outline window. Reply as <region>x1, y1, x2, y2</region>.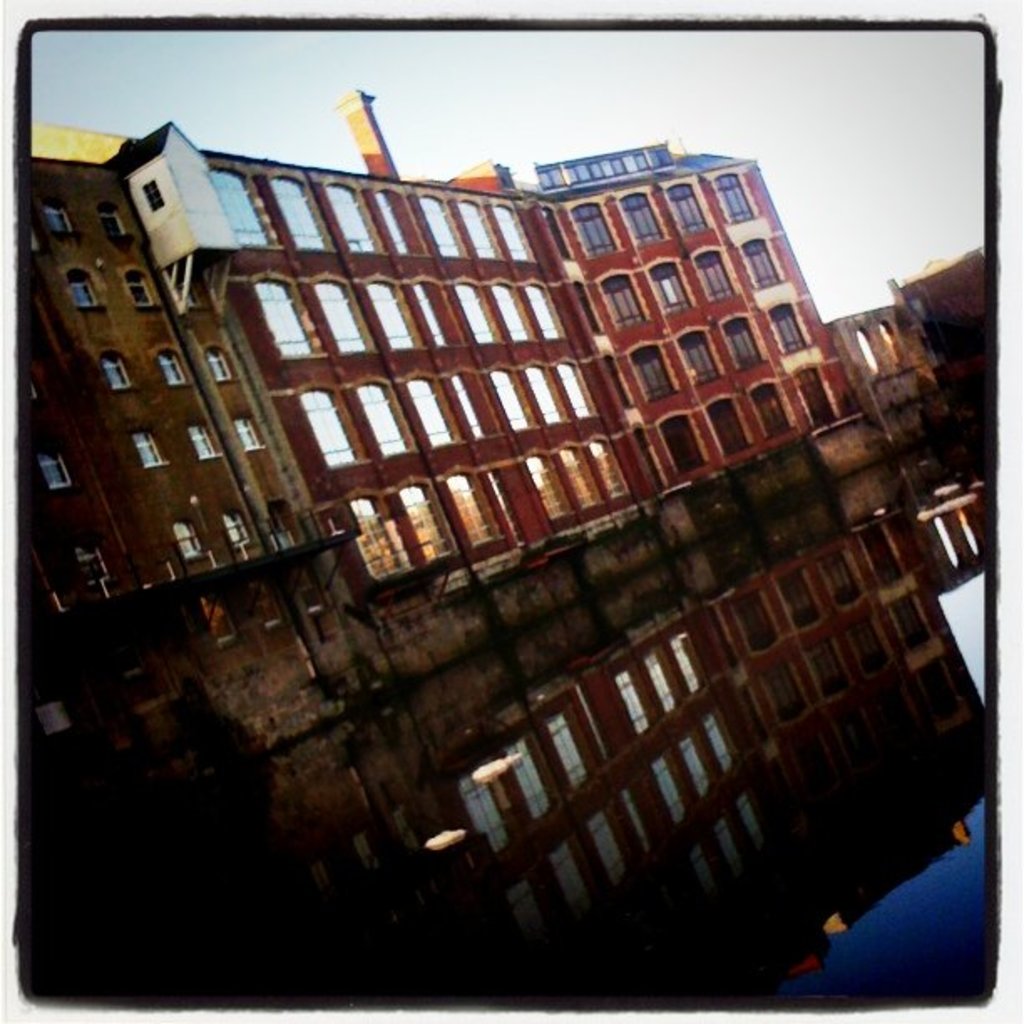
<region>448, 470, 500, 549</region>.
